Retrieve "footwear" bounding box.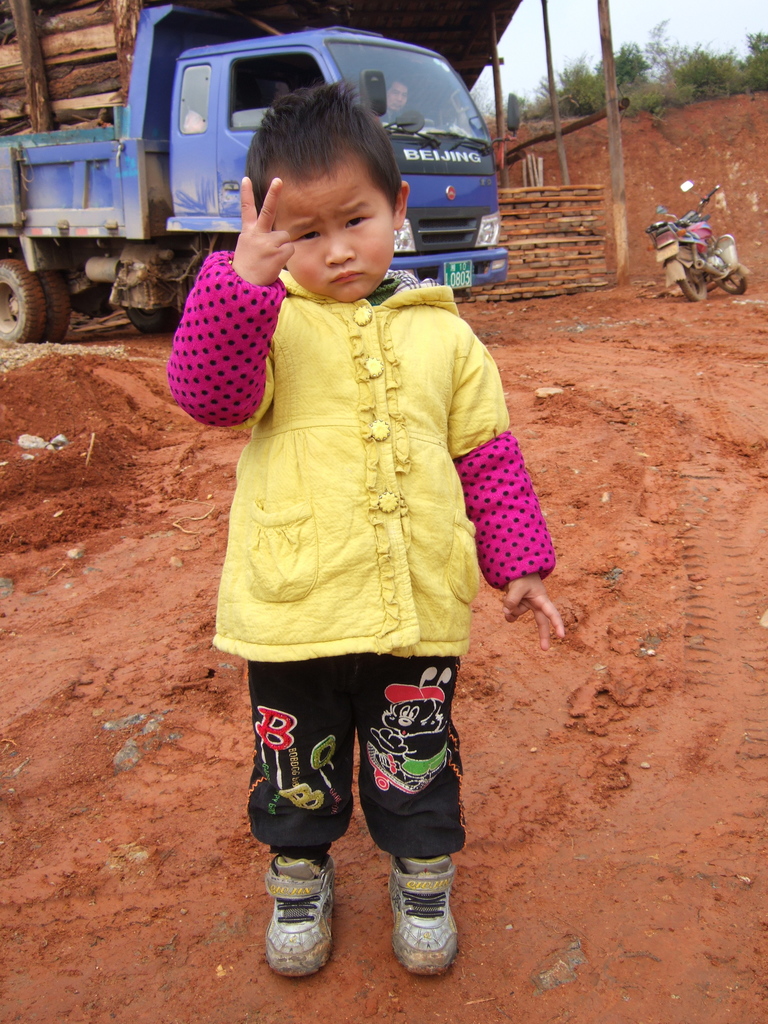
Bounding box: 256 847 335 982.
